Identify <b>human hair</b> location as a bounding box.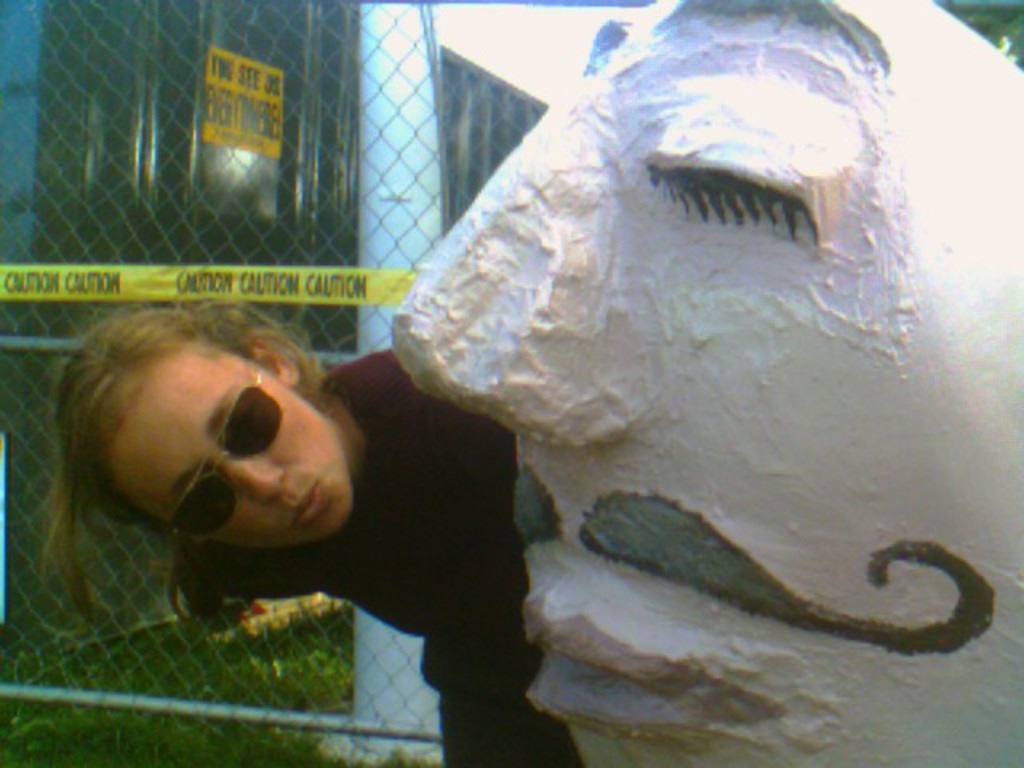
<box>62,296,339,509</box>.
